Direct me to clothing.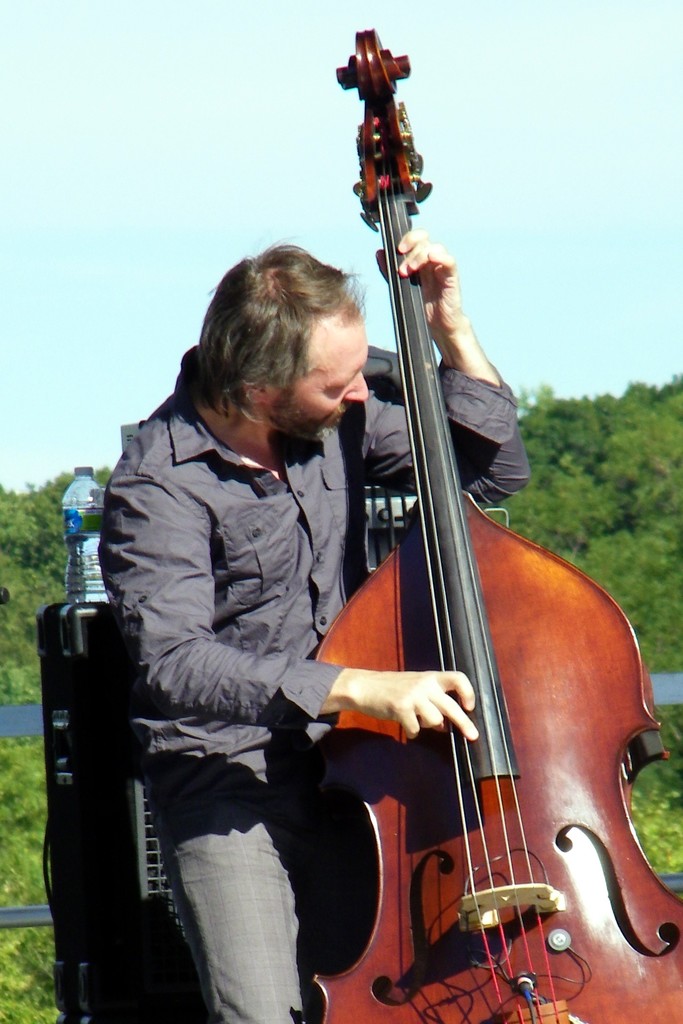
Direction: [81, 310, 402, 972].
